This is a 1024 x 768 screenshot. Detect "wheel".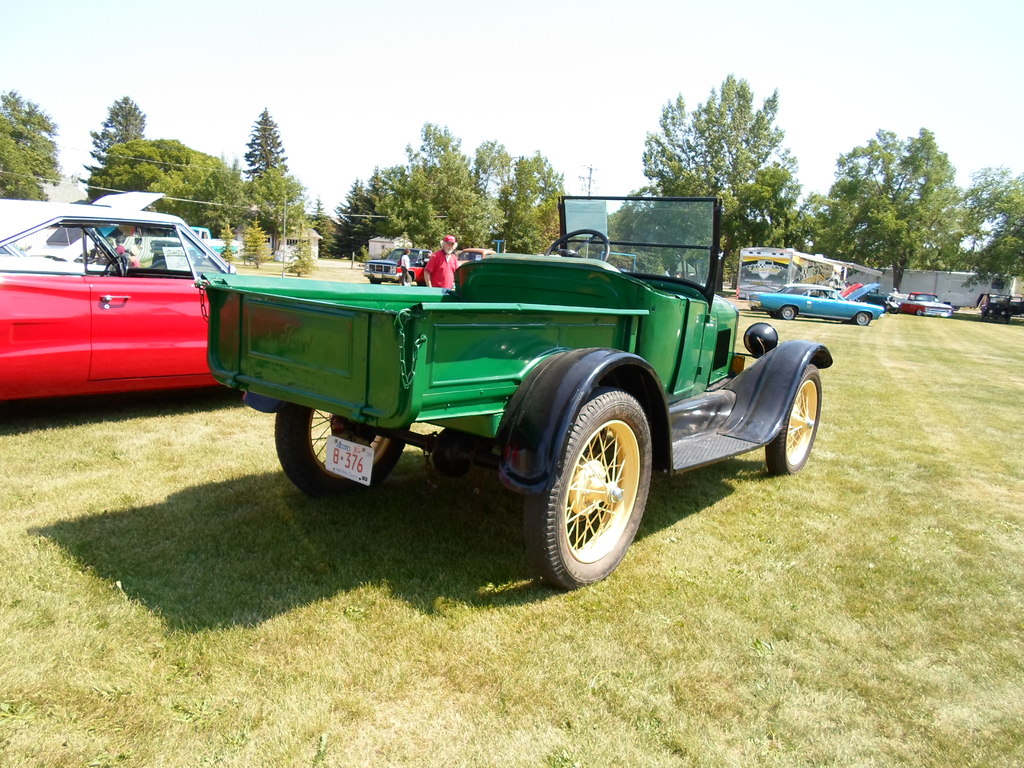
region(891, 308, 899, 314).
